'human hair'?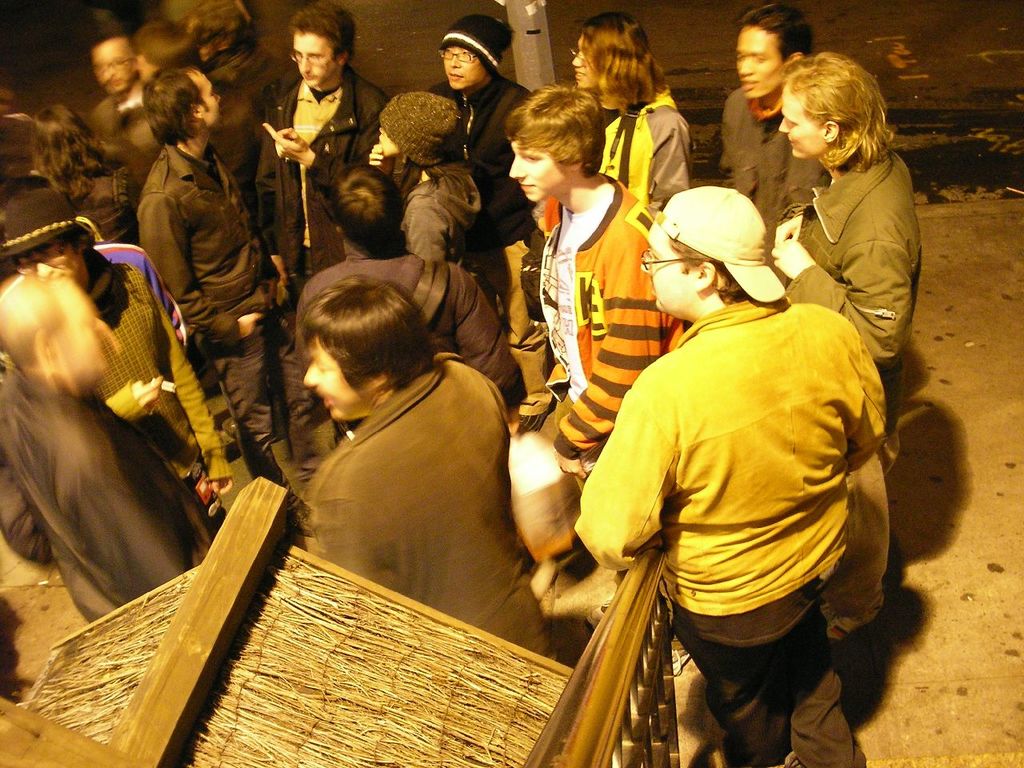
{"x1": 502, "y1": 84, "x2": 606, "y2": 178}
